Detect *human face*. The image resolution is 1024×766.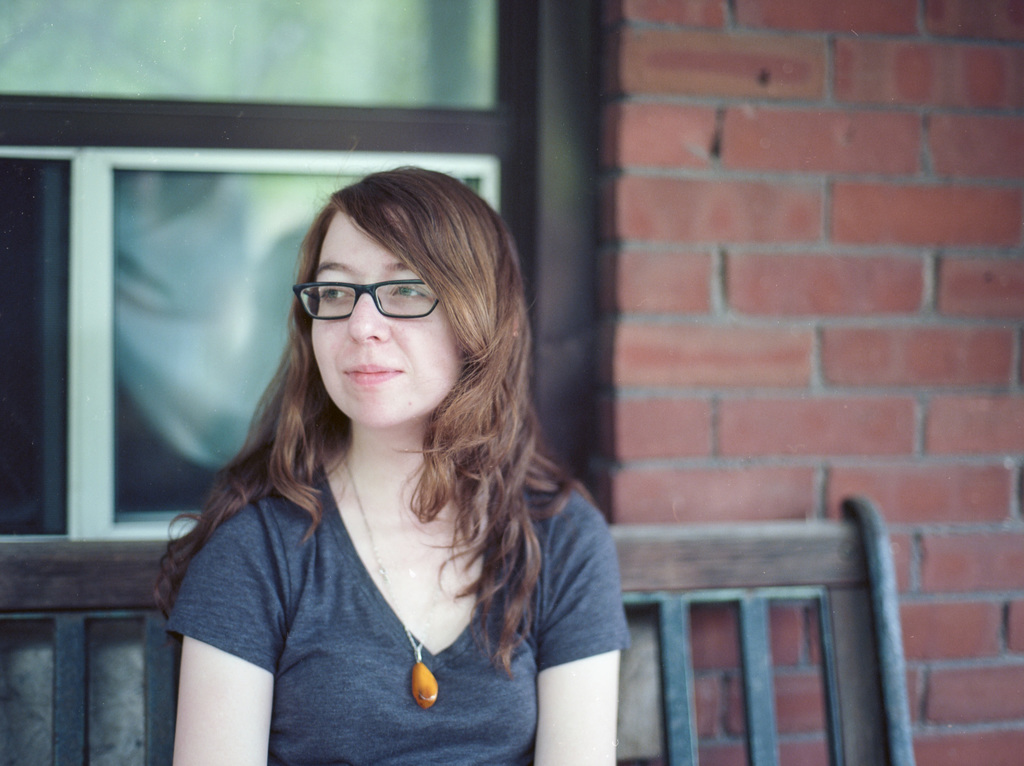
311 209 464 426.
